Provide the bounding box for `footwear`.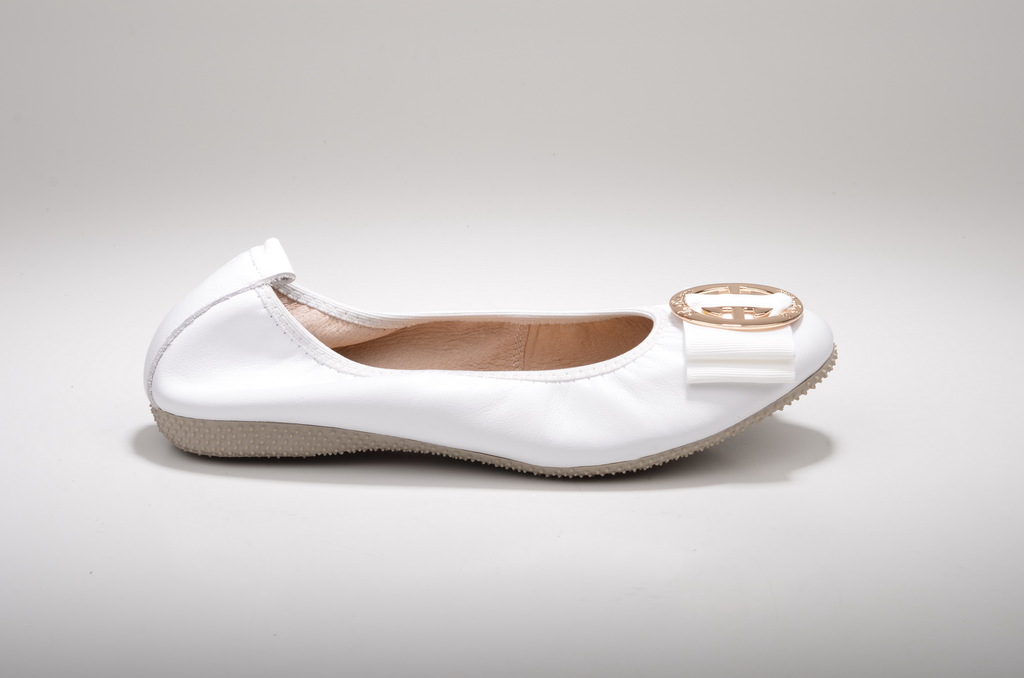
bbox=[127, 234, 824, 484].
